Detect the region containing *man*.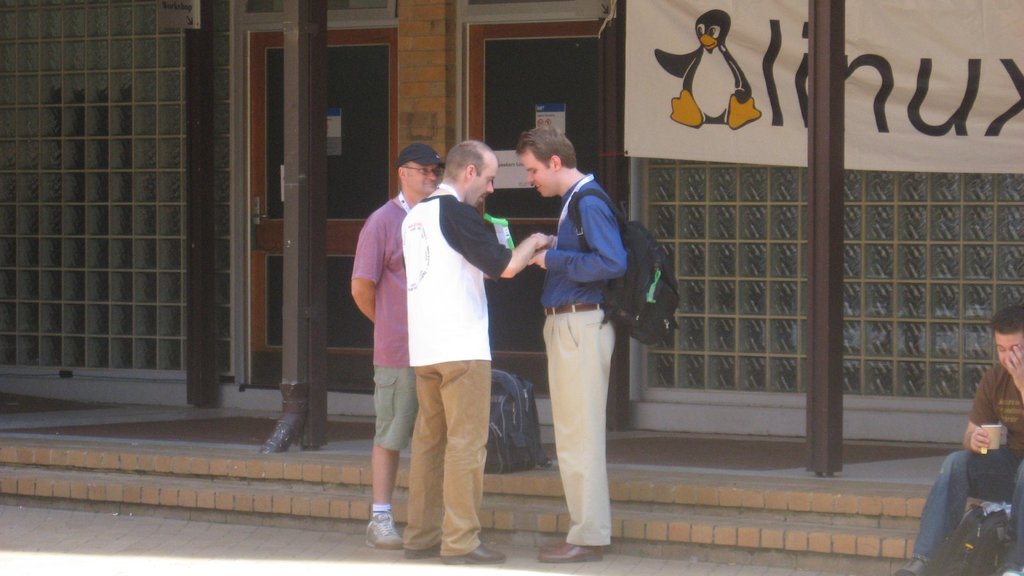
{"left": 340, "top": 138, "right": 445, "bottom": 561}.
